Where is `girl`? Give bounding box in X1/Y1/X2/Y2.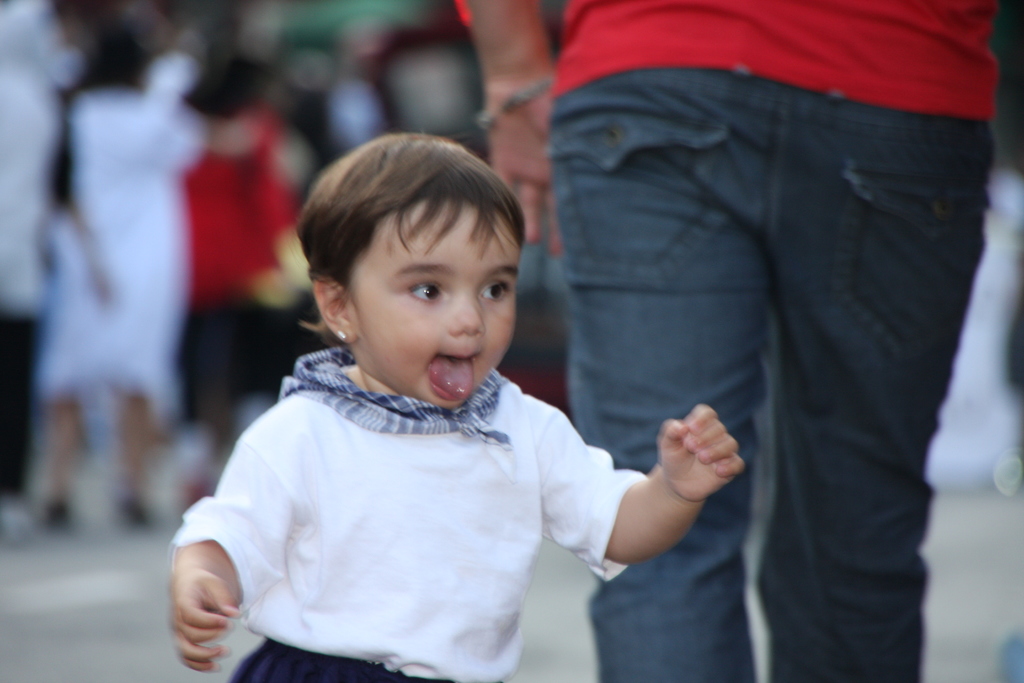
173/136/744/682.
